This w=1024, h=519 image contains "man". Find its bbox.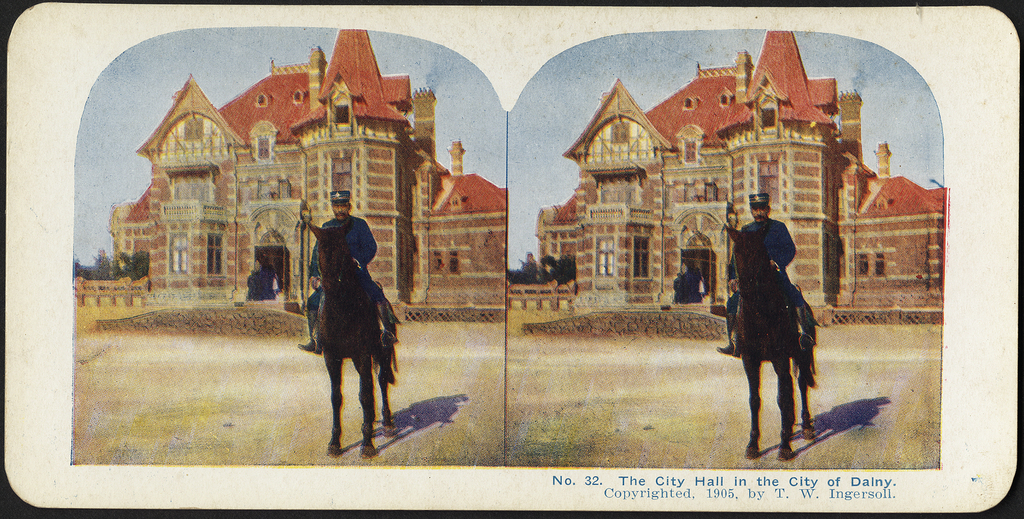
box=[719, 195, 815, 355].
